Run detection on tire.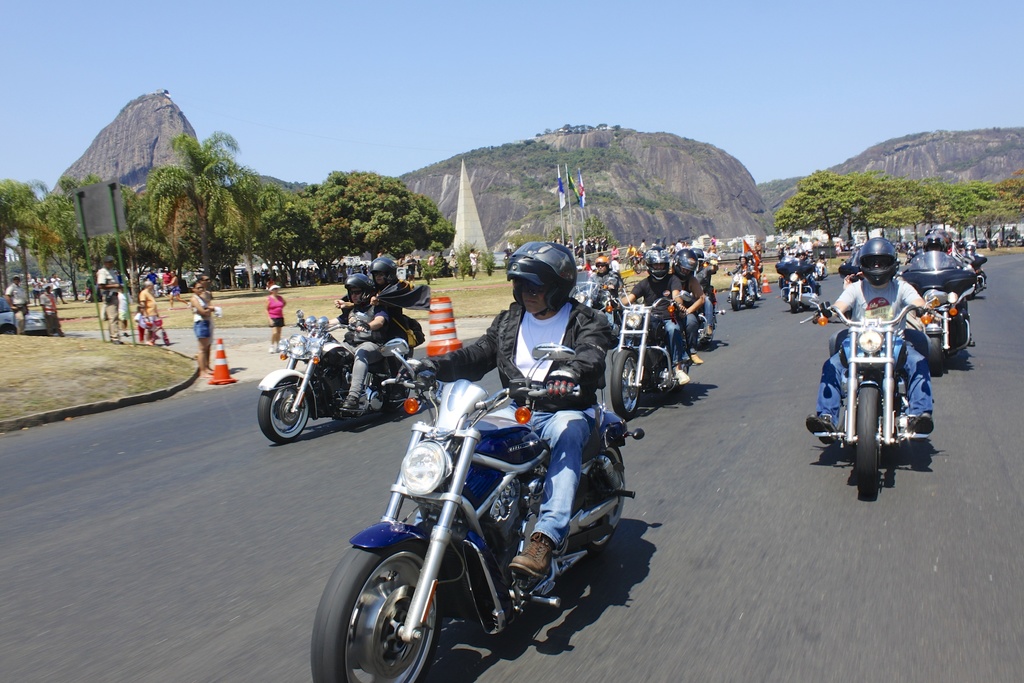
Result: 965:292:974:299.
